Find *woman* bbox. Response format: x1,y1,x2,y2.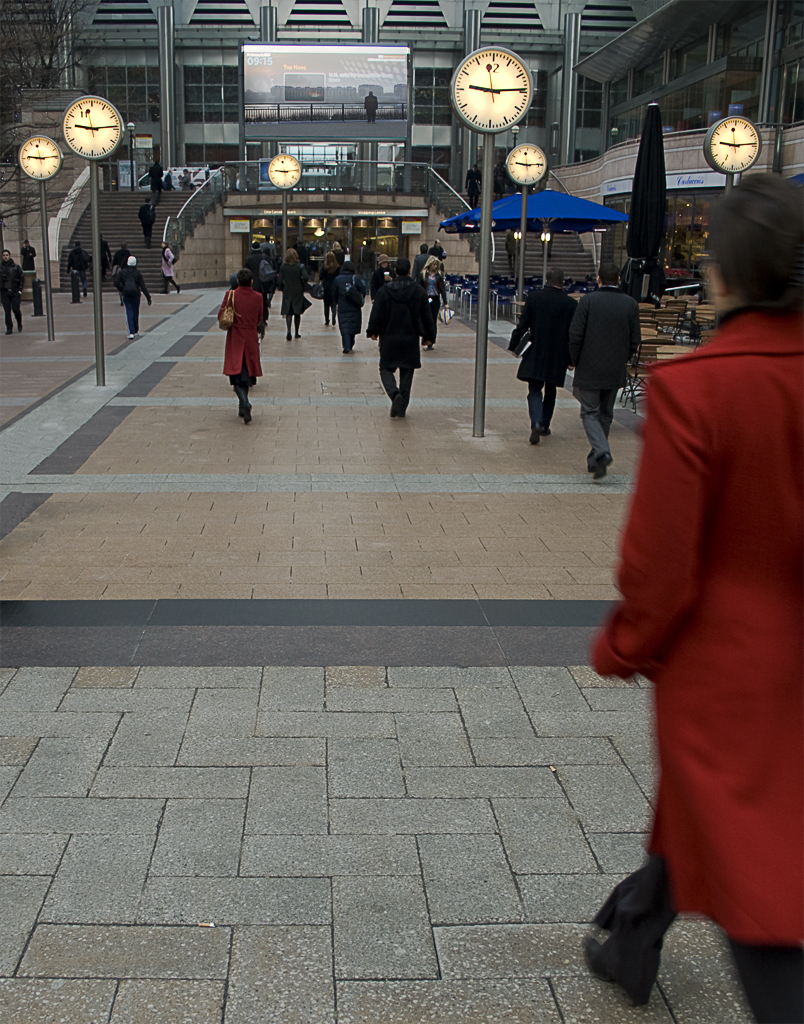
600,171,803,1020.
